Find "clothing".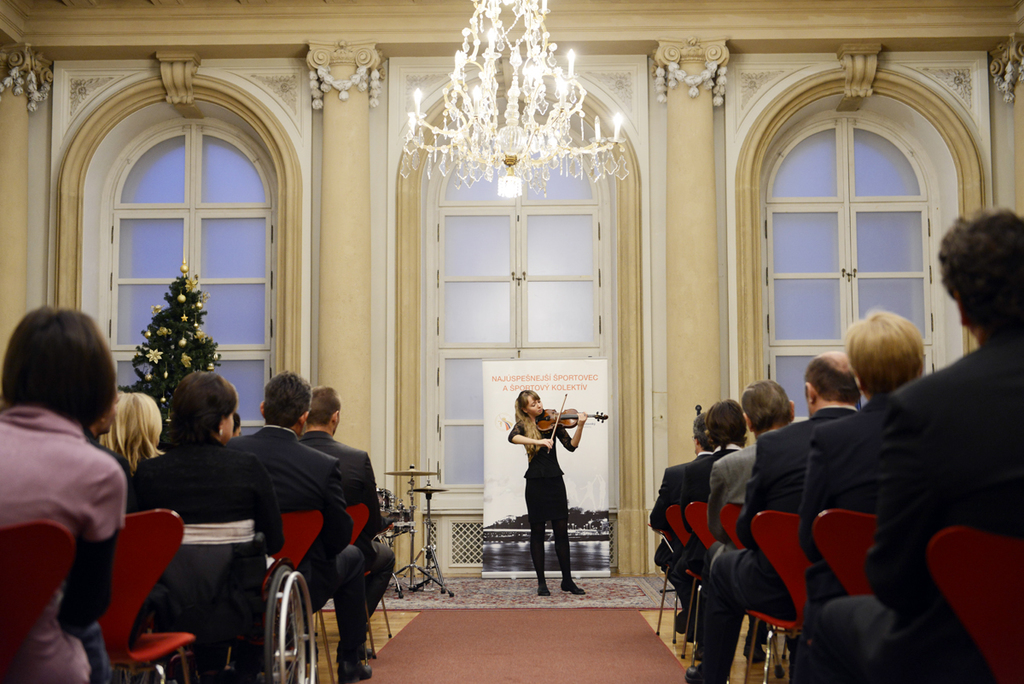
rect(793, 398, 889, 683).
